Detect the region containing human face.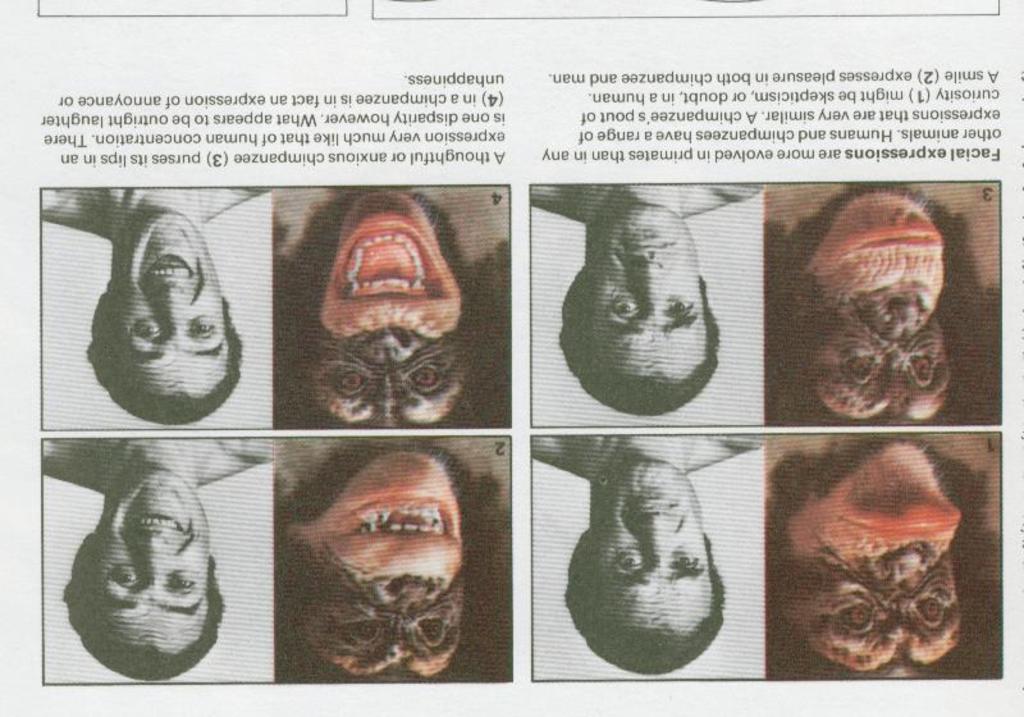
l=571, t=206, r=714, b=379.
